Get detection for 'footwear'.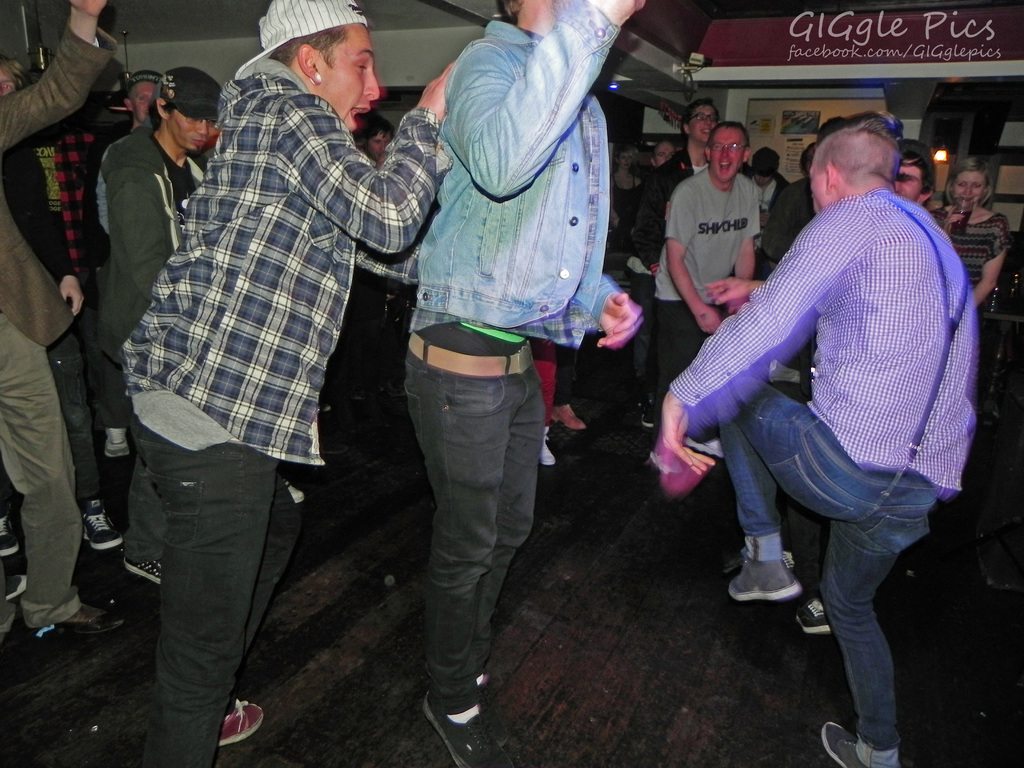
Detection: rect(476, 673, 515, 732).
